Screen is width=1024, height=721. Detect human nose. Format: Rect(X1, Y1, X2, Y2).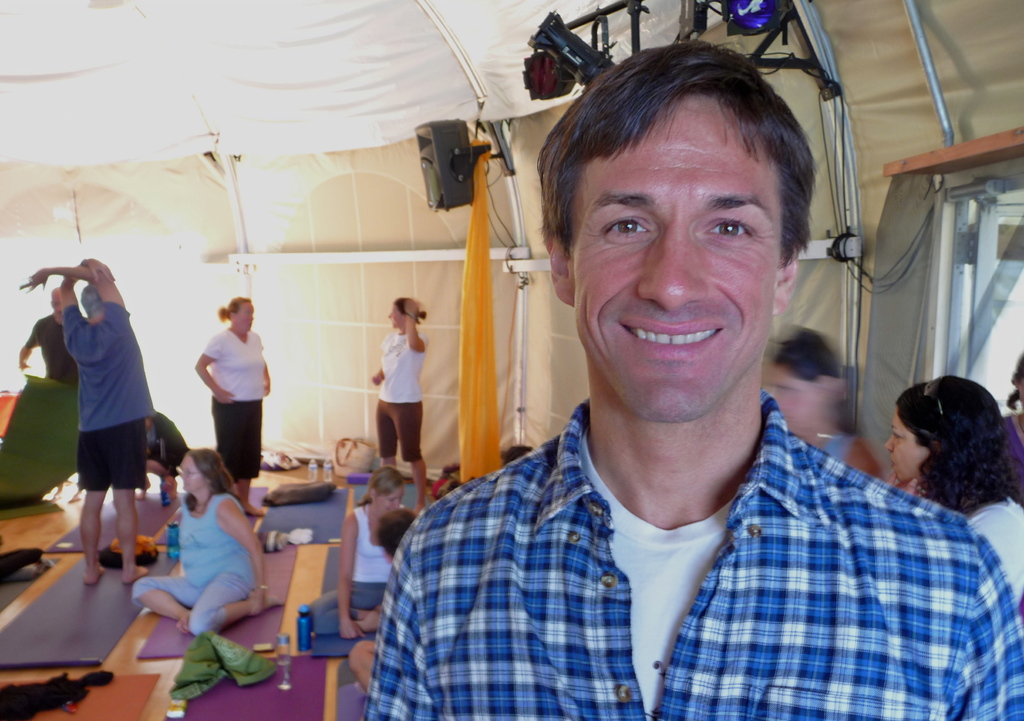
Rect(640, 213, 710, 312).
